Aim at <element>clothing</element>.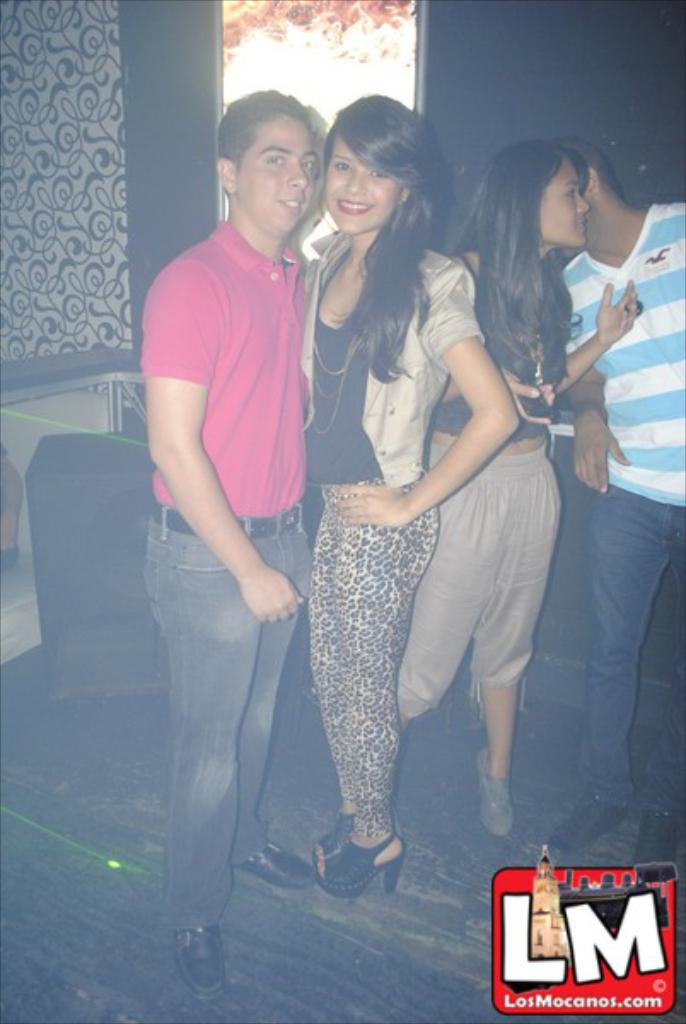
Aimed at [392,254,568,727].
